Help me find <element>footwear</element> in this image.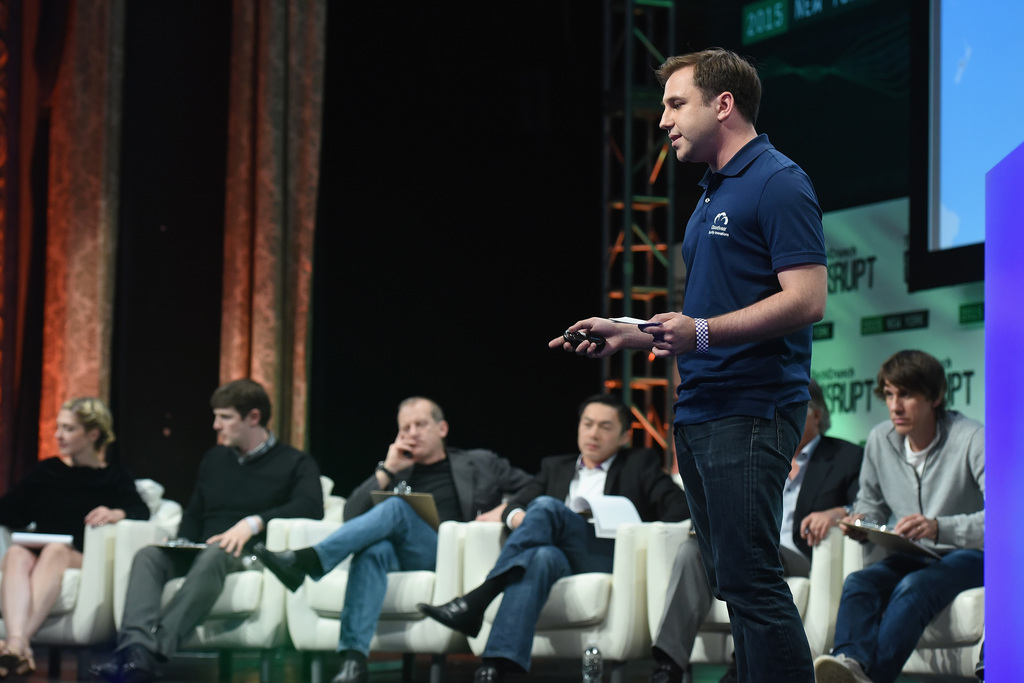
Found it: <box>252,545,305,593</box>.
